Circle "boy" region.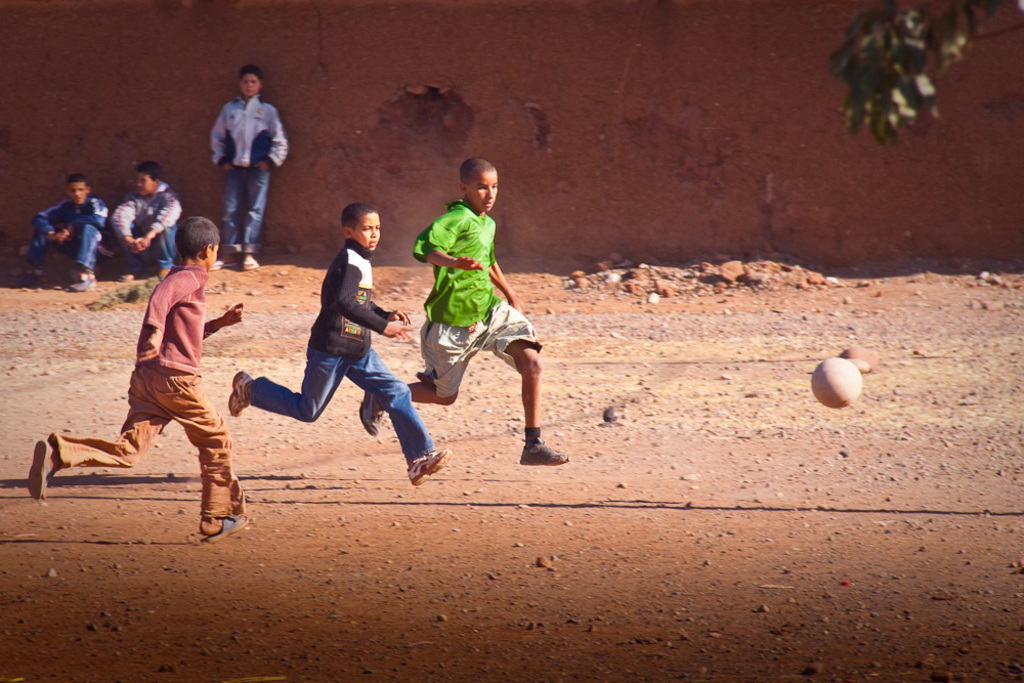
Region: Rect(17, 174, 114, 289).
